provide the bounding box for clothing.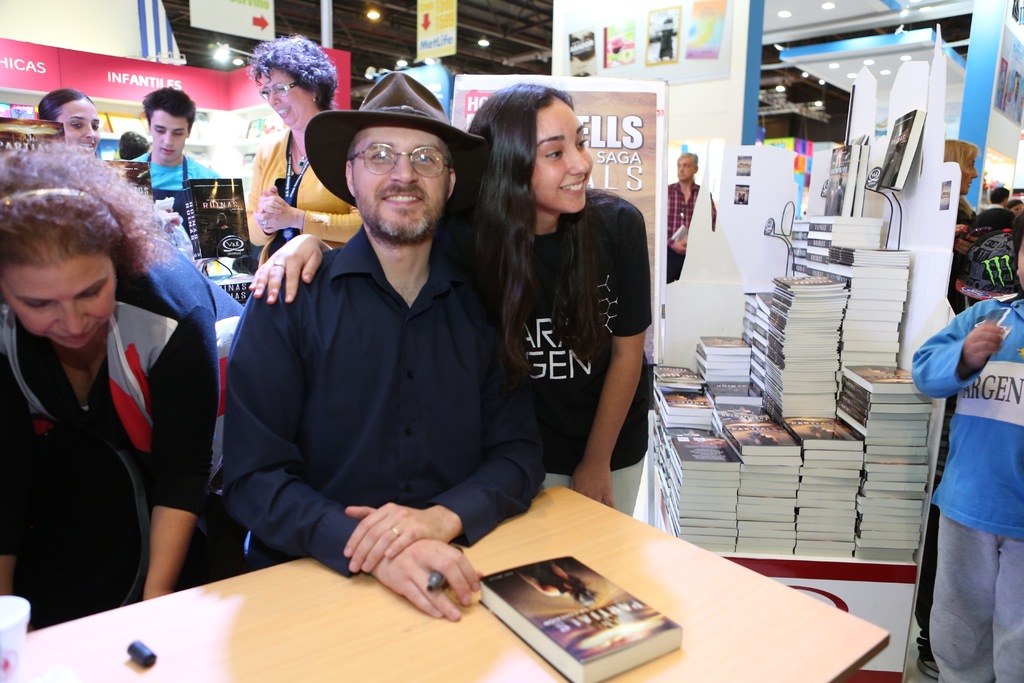
region(119, 135, 219, 255).
